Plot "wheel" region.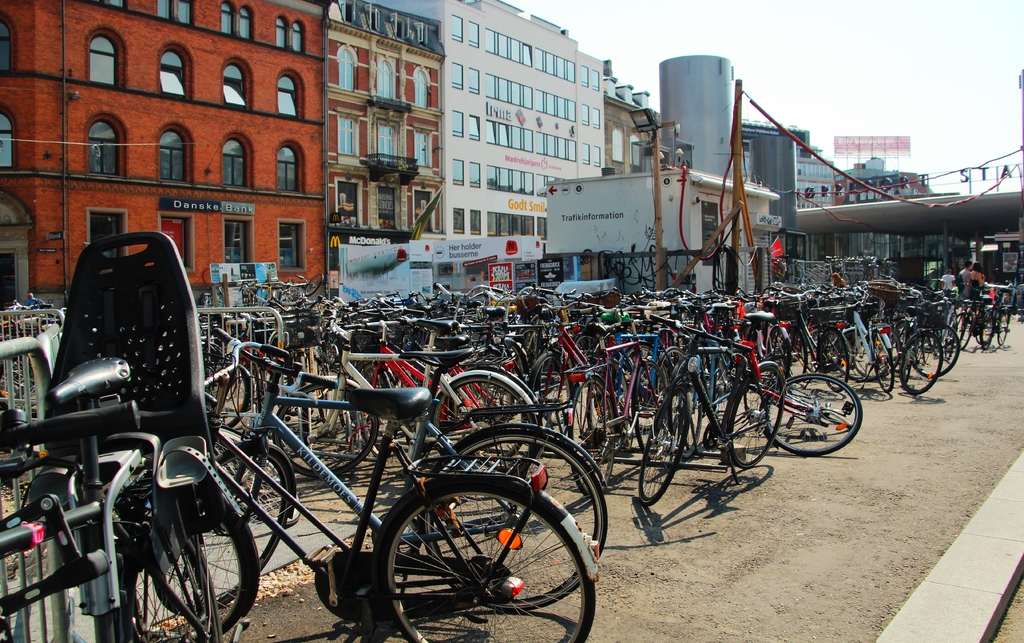
Plotted at (x1=639, y1=385, x2=690, y2=505).
